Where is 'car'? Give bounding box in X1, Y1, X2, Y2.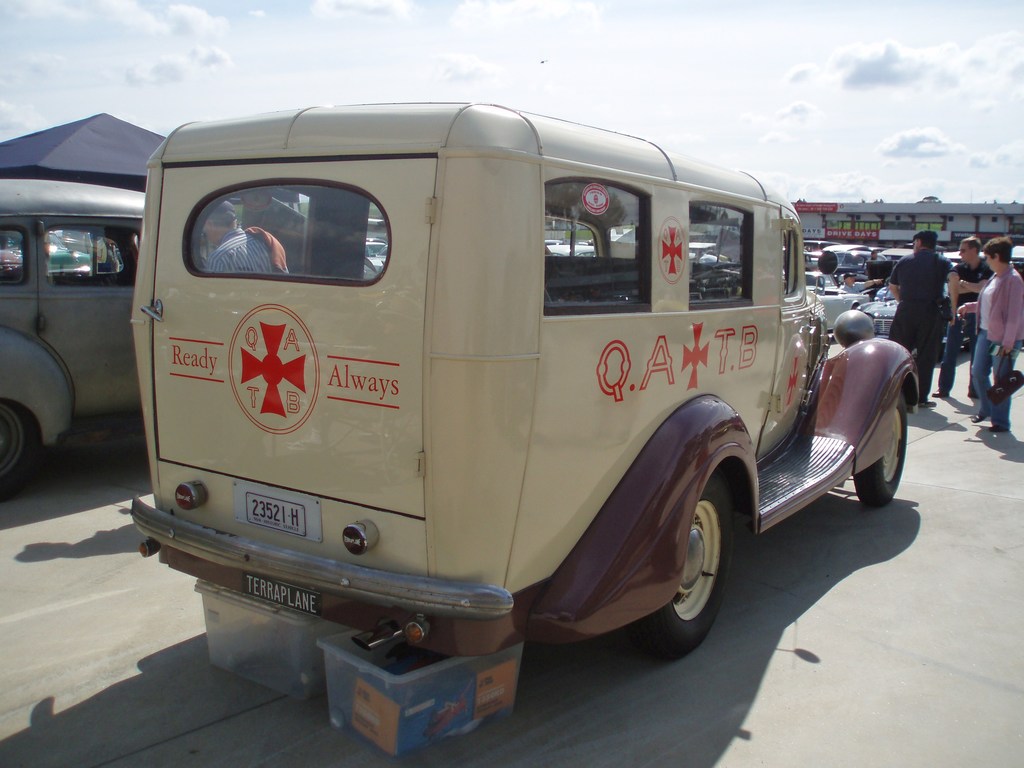
127, 102, 925, 666.
